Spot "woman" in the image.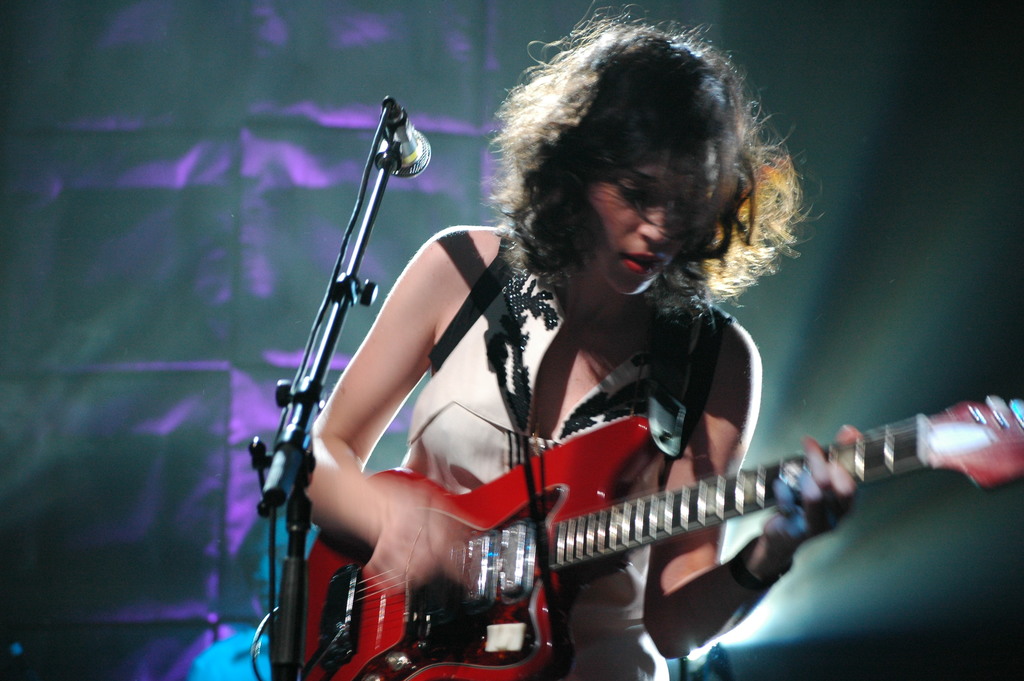
"woman" found at (x1=255, y1=40, x2=860, y2=663).
